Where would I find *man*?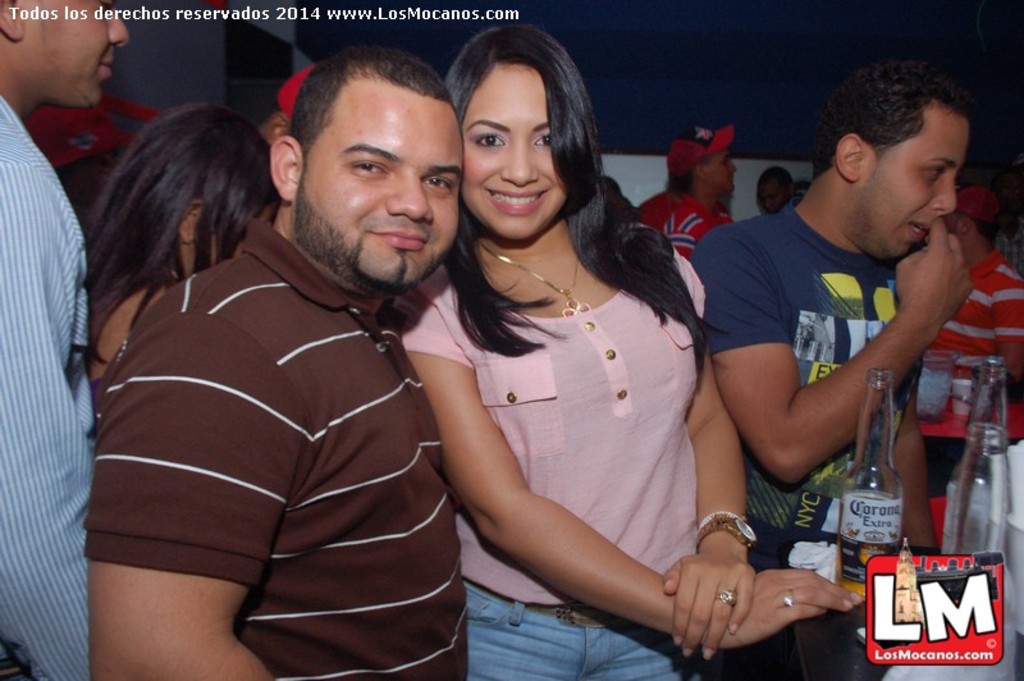
At 87/50/467/680.
